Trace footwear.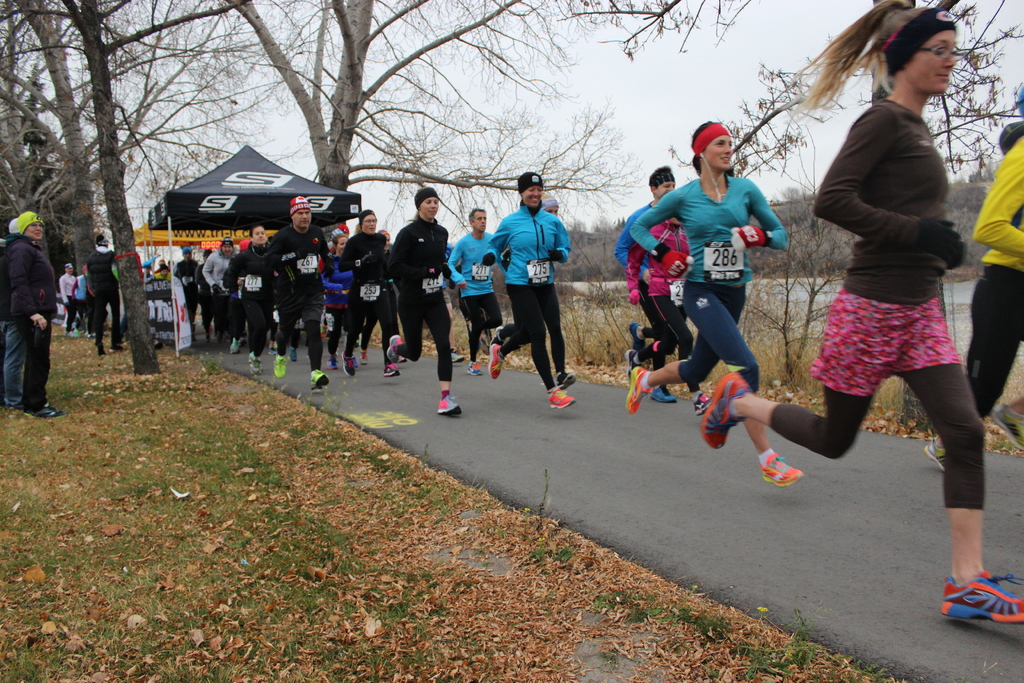
Traced to rect(468, 362, 479, 375).
